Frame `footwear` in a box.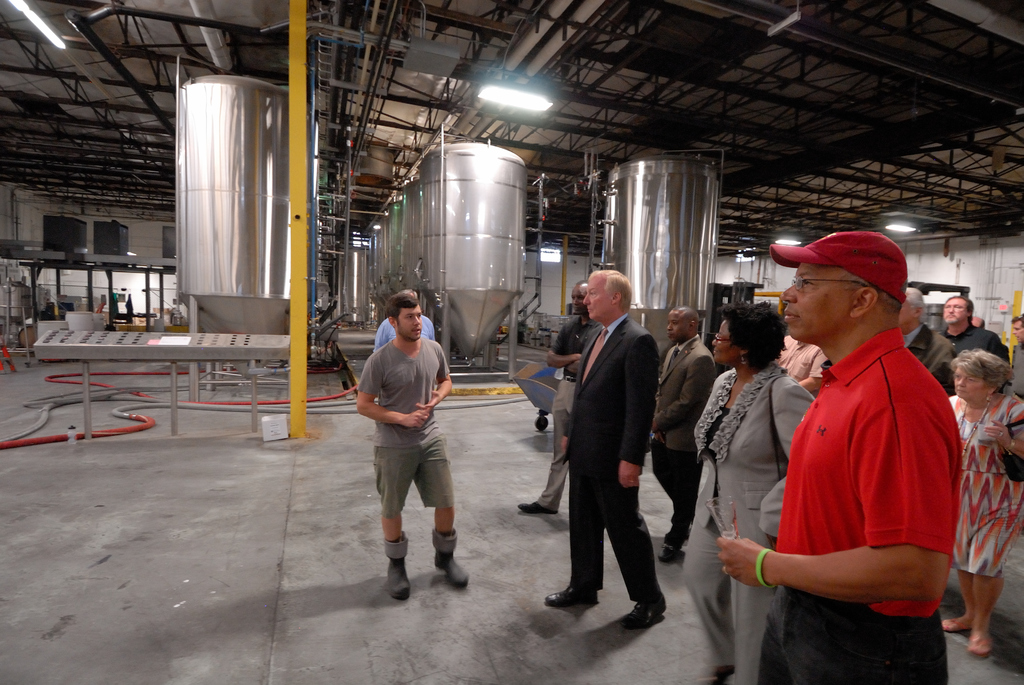
[x1=660, y1=544, x2=681, y2=560].
